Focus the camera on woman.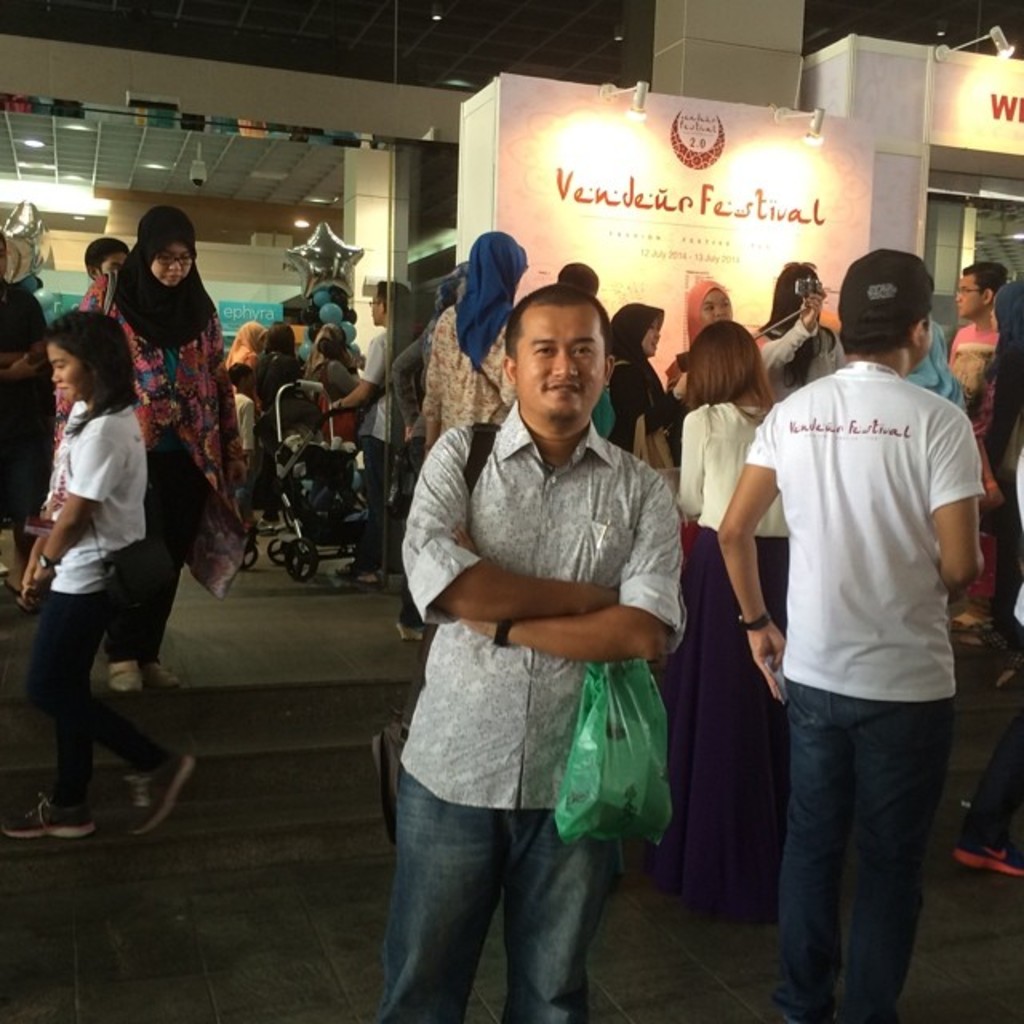
Focus region: BBox(602, 301, 670, 459).
